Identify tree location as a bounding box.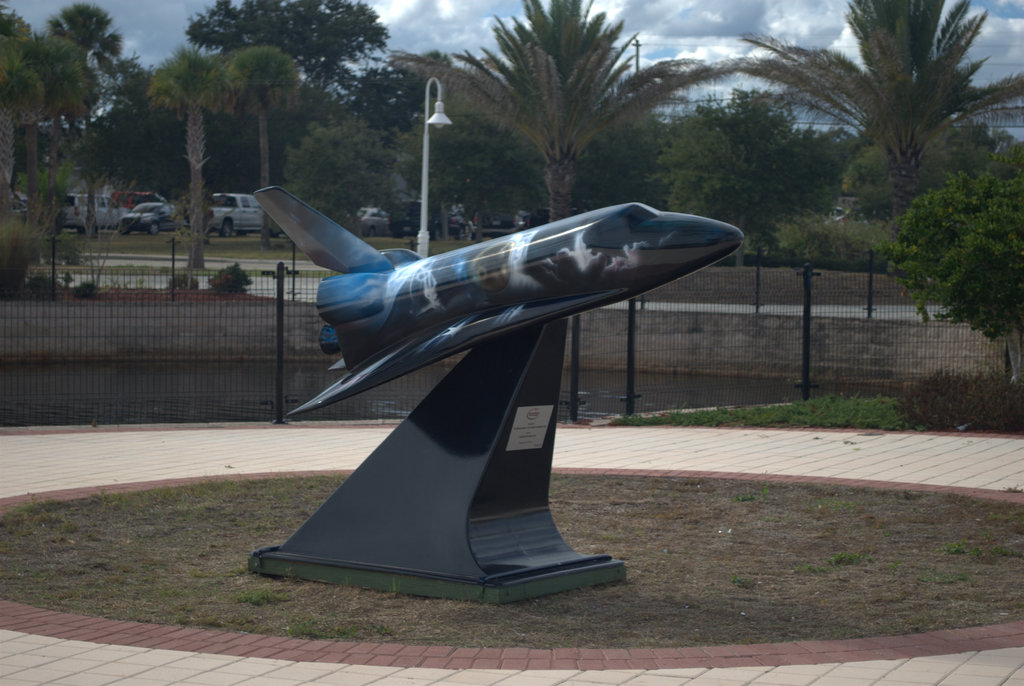
182, 0, 392, 118.
